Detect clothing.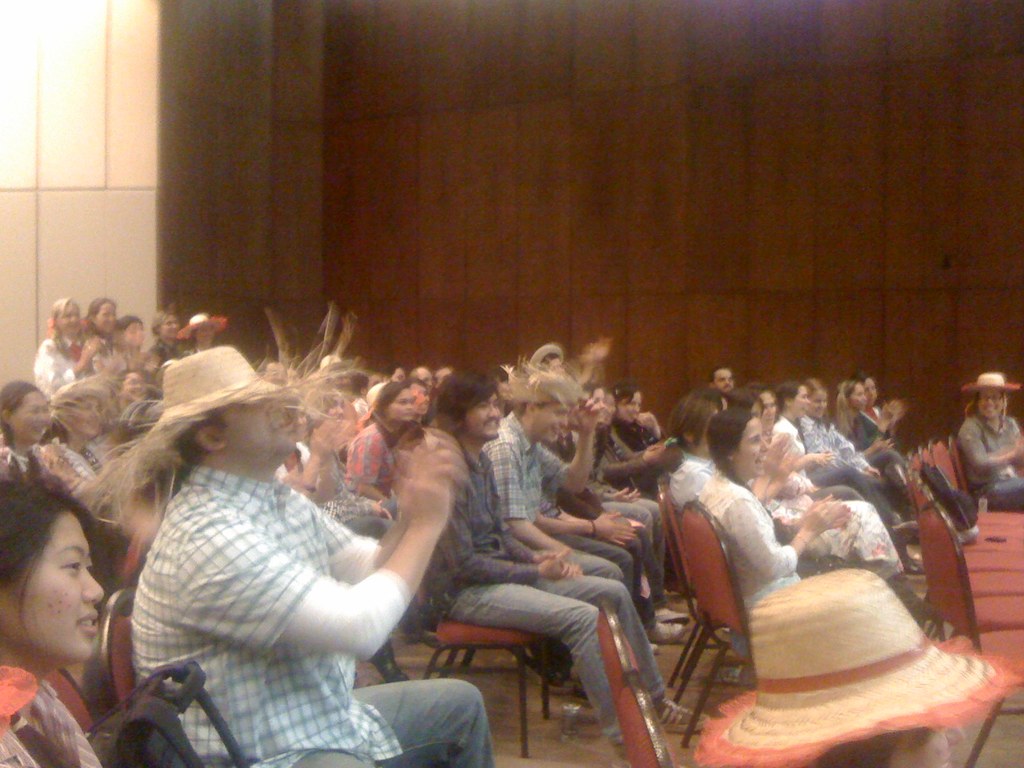
Detected at select_region(327, 421, 413, 506).
